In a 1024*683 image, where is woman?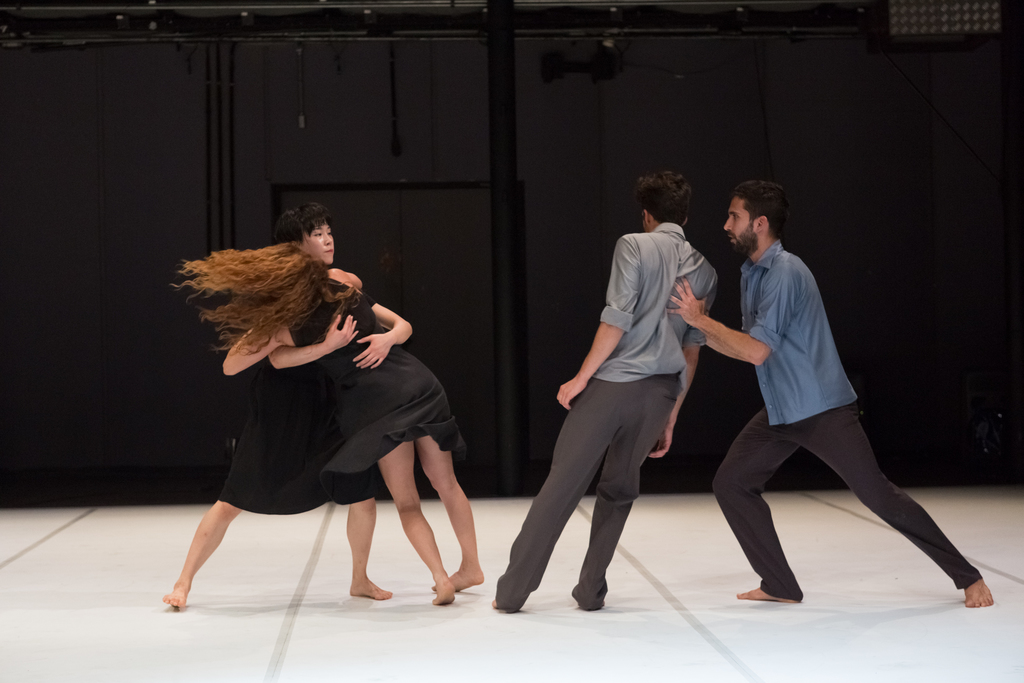
detection(158, 213, 413, 613).
